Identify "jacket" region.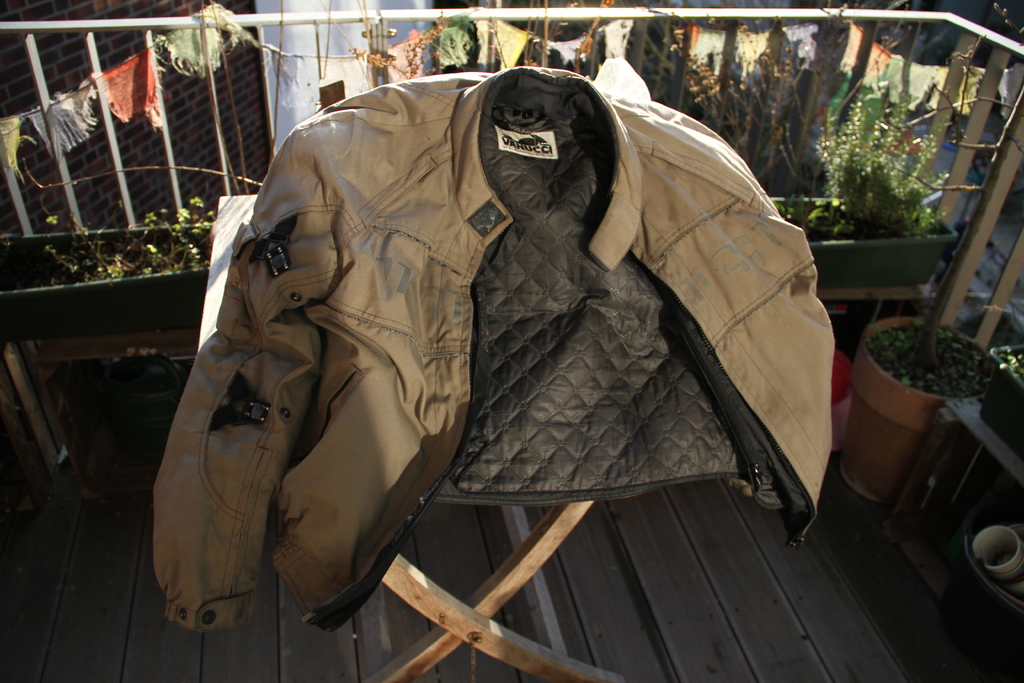
Region: <region>153, 81, 835, 626</region>.
